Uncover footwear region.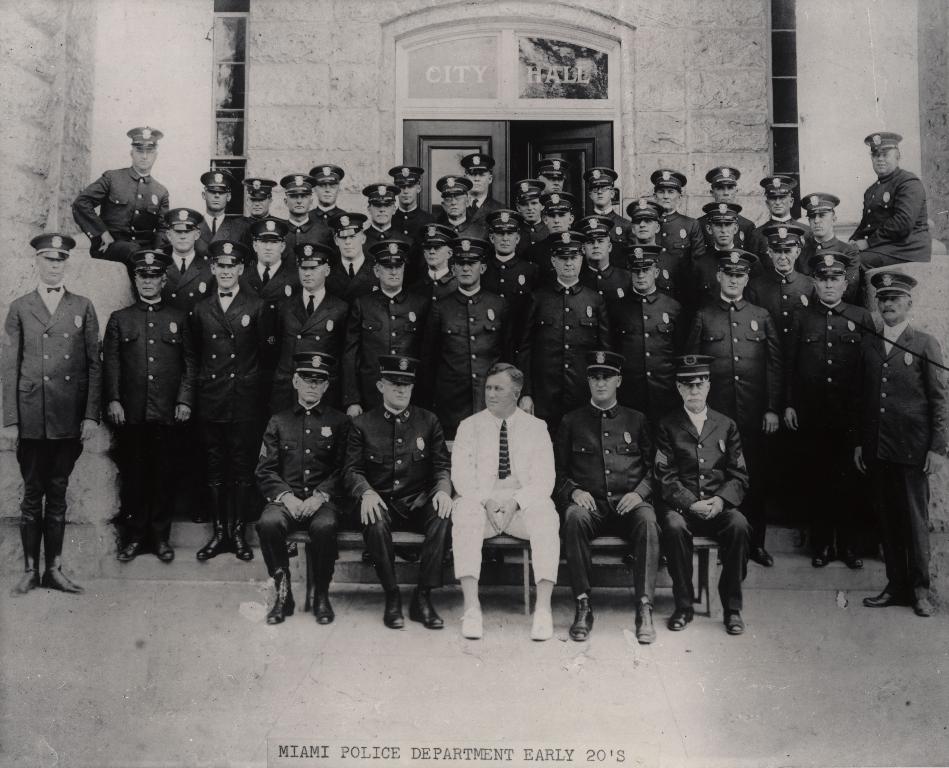
Uncovered: {"left": 569, "top": 599, "right": 594, "bottom": 640}.
